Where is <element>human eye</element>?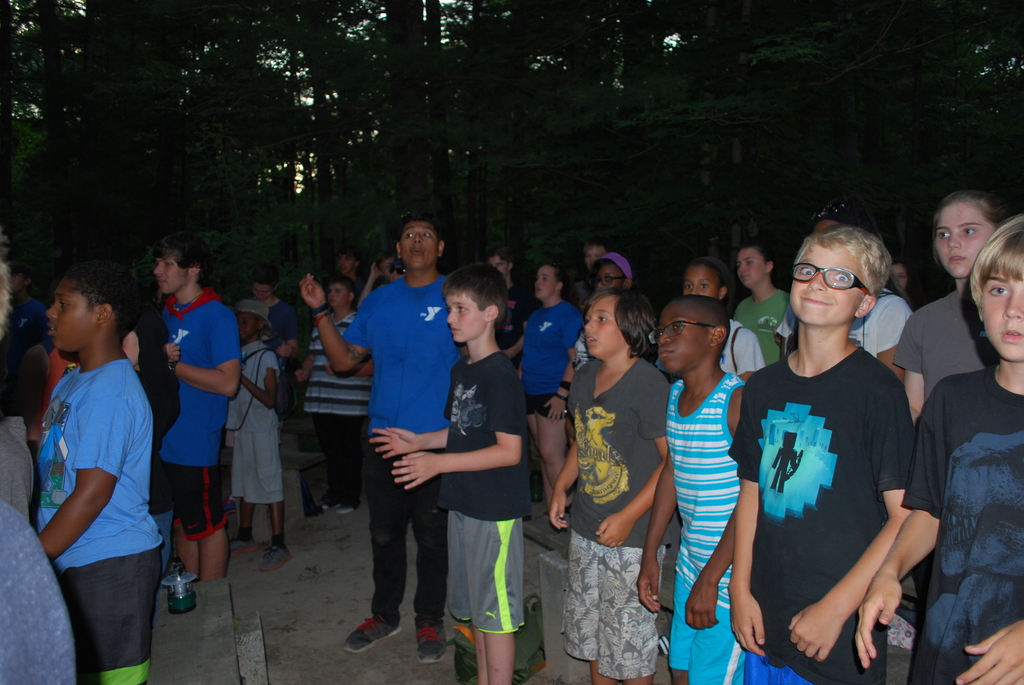
pyautogui.locateOnScreen(544, 276, 550, 282).
